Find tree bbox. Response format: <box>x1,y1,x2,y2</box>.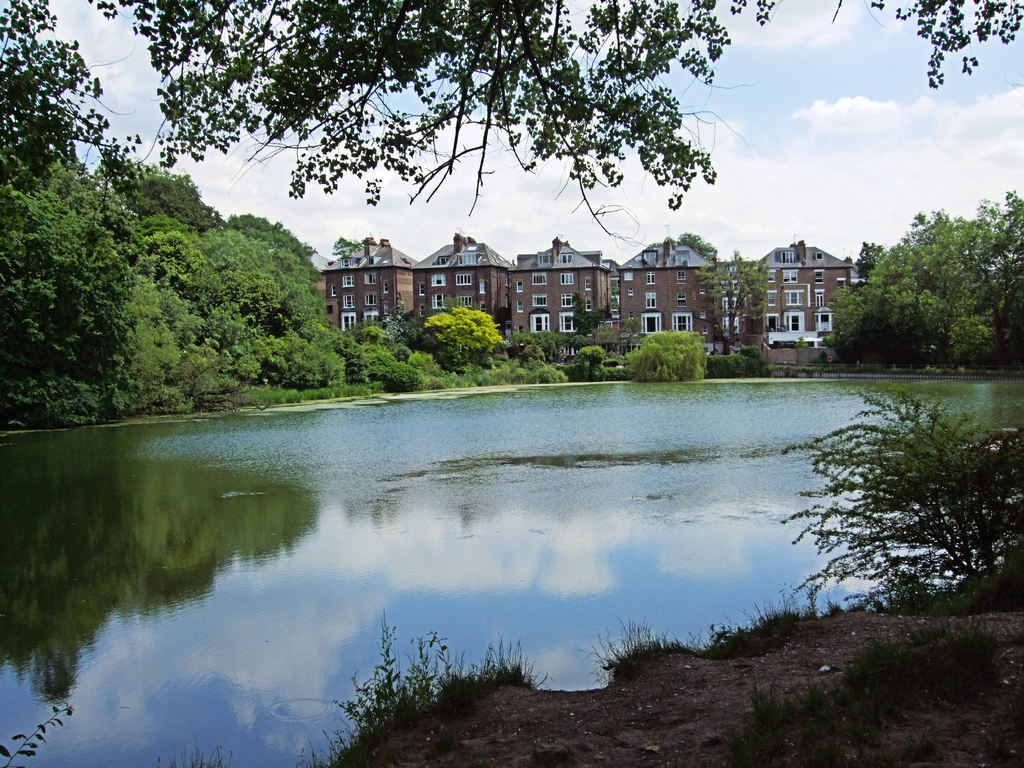
<box>420,301,512,376</box>.
